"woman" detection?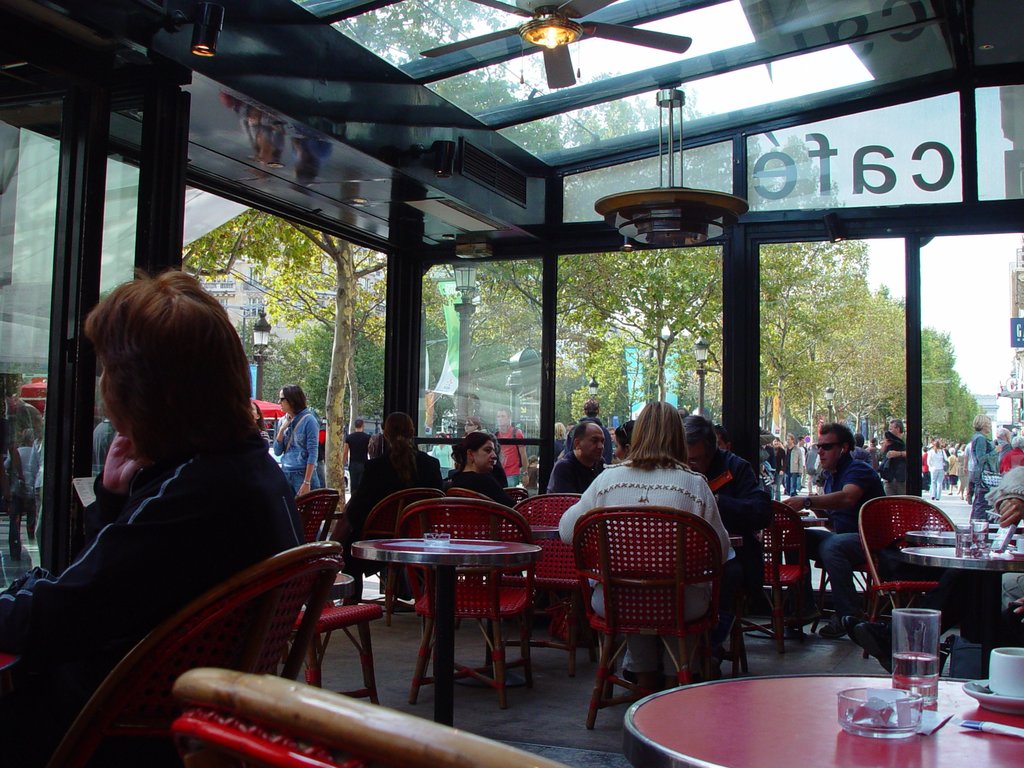
957,443,969,500
